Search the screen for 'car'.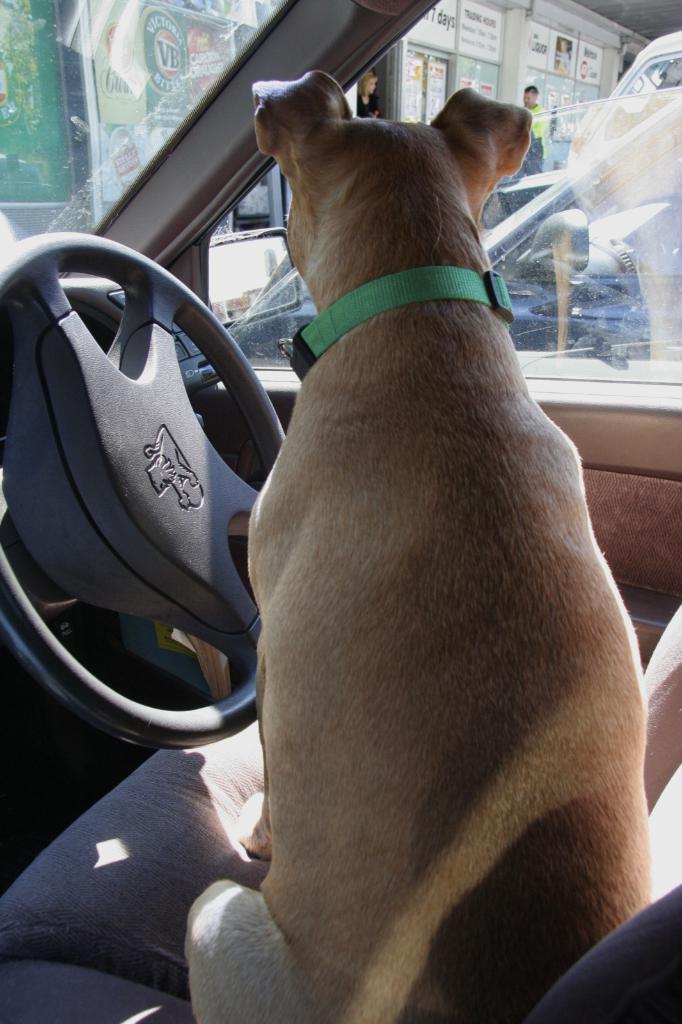
Found at {"left": 4, "top": 1, "right": 681, "bottom": 1011}.
